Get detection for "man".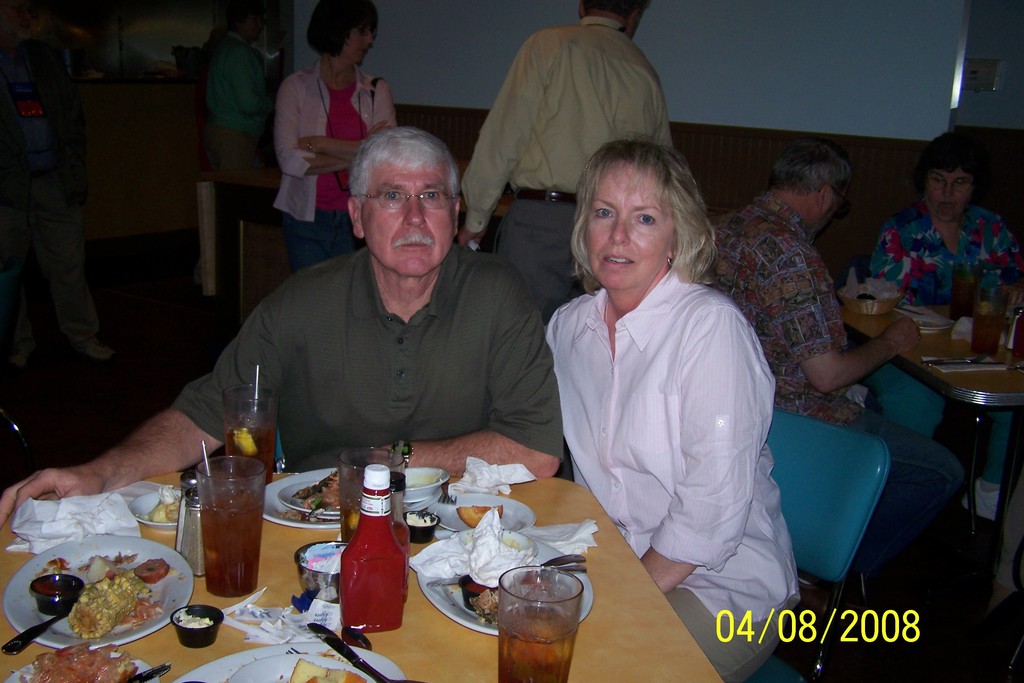
Detection: select_region(456, 0, 674, 322).
